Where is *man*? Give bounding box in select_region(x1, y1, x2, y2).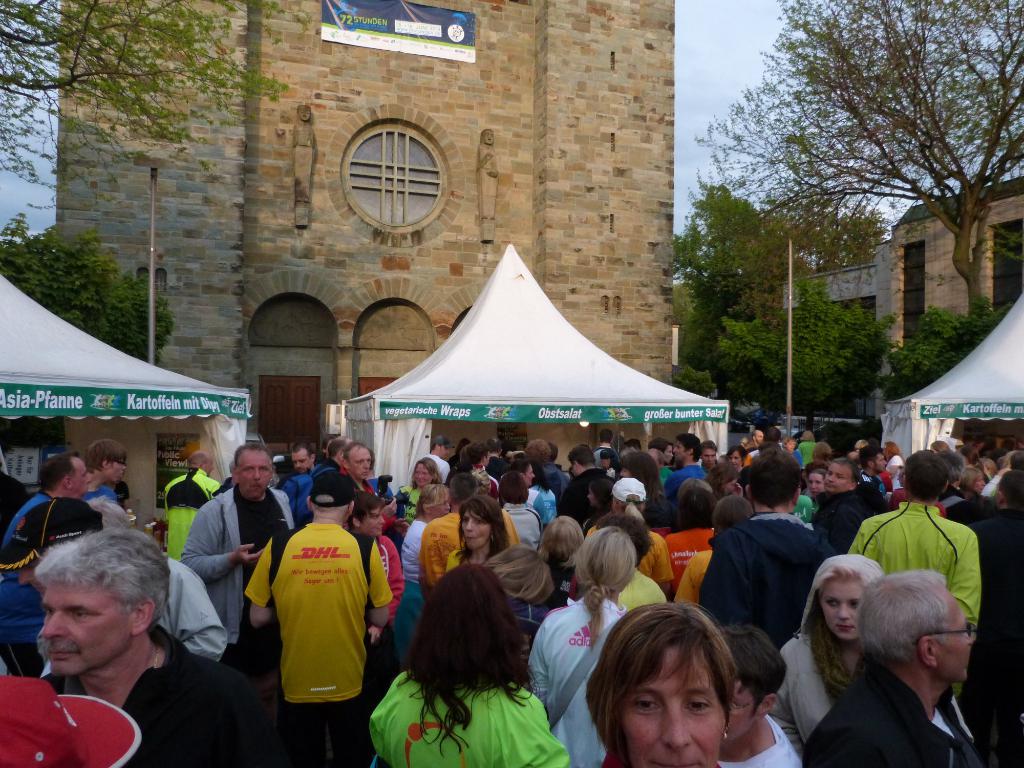
select_region(340, 441, 390, 493).
